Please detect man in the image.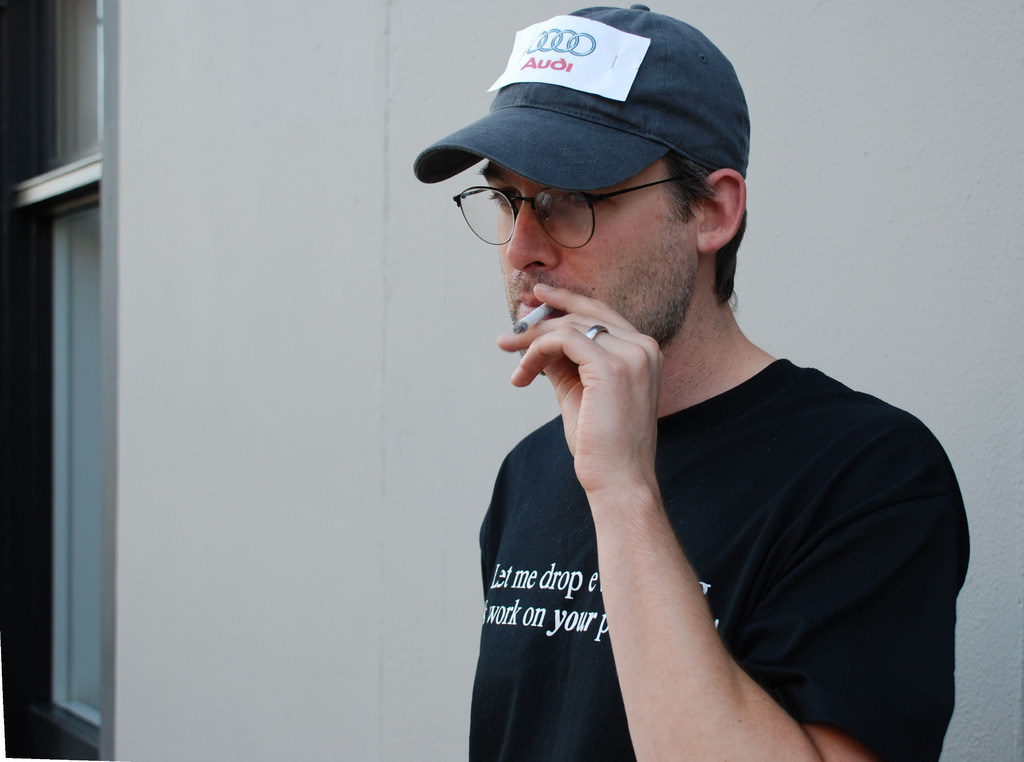
(413,18,958,758).
